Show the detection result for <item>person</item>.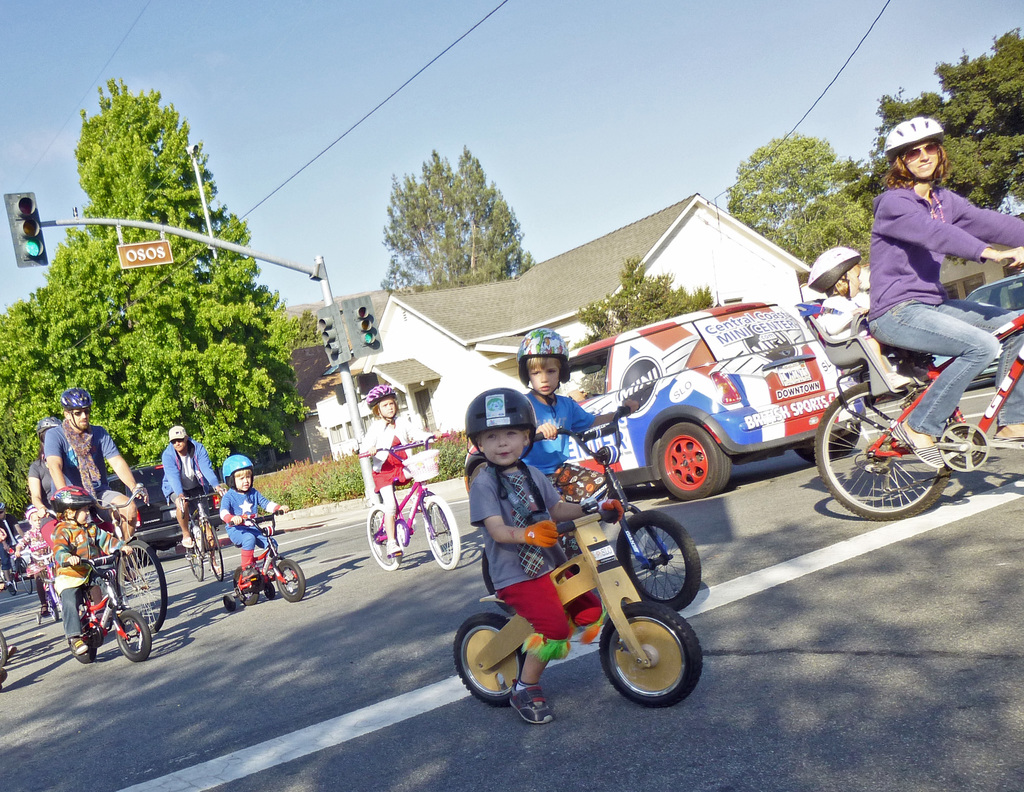
crop(358, 385, 442, 560).
